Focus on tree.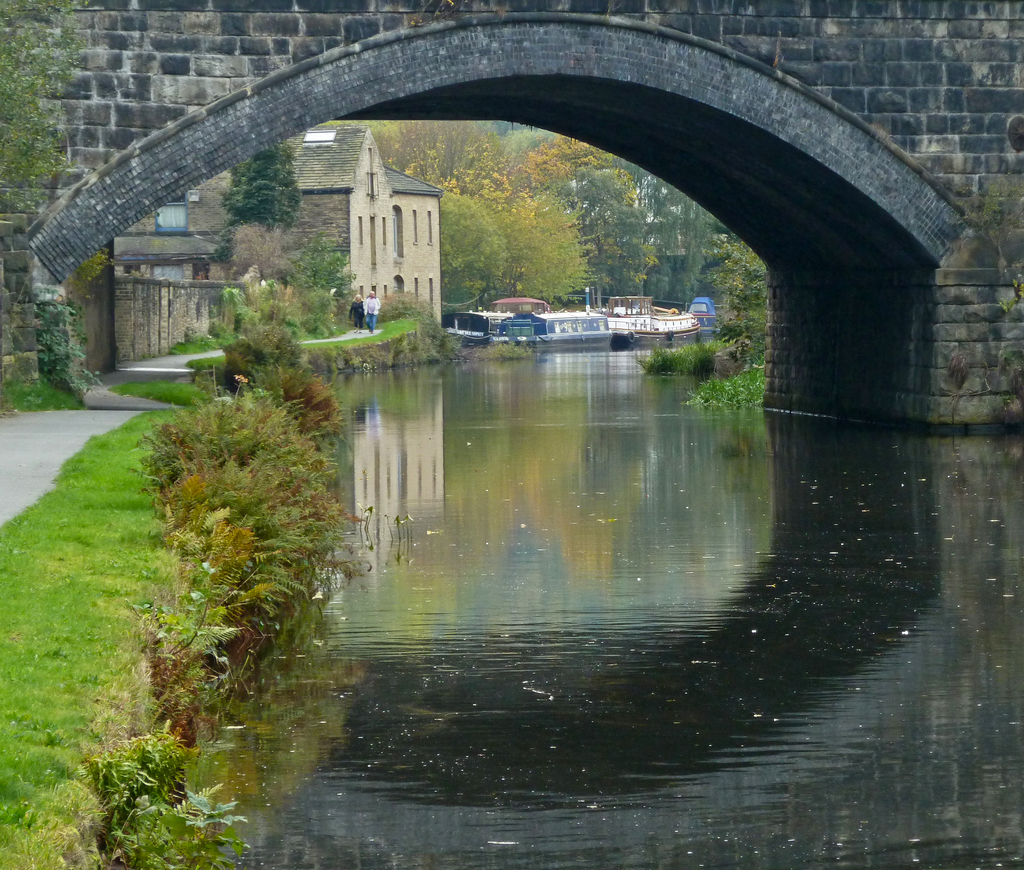
Focused at (x1=503, y1=182, x2=597, y2=311).
